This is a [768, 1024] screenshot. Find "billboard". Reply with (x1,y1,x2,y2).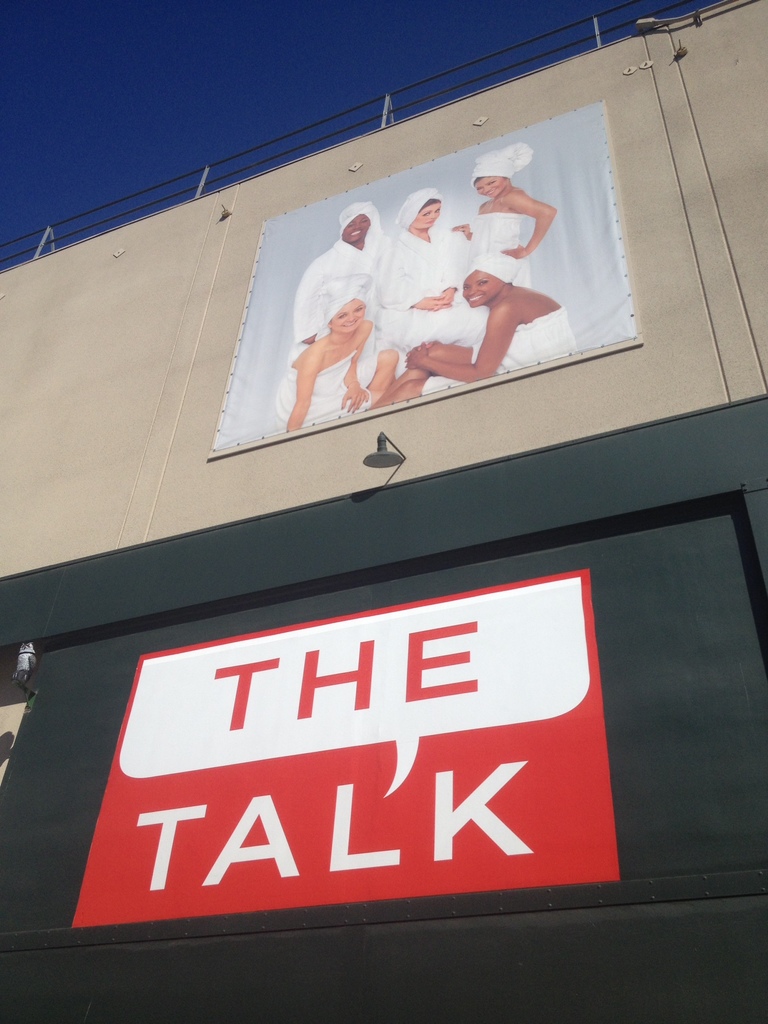
(201,154,647,445).
